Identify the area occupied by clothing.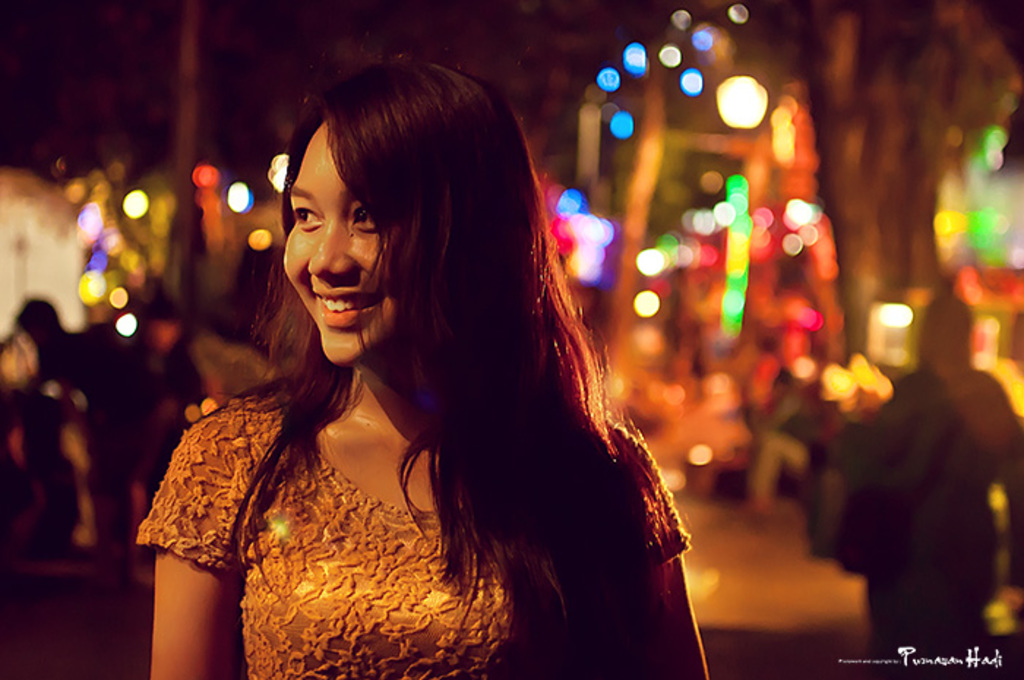
Area: l=63, t=325, r=206, b=535.
